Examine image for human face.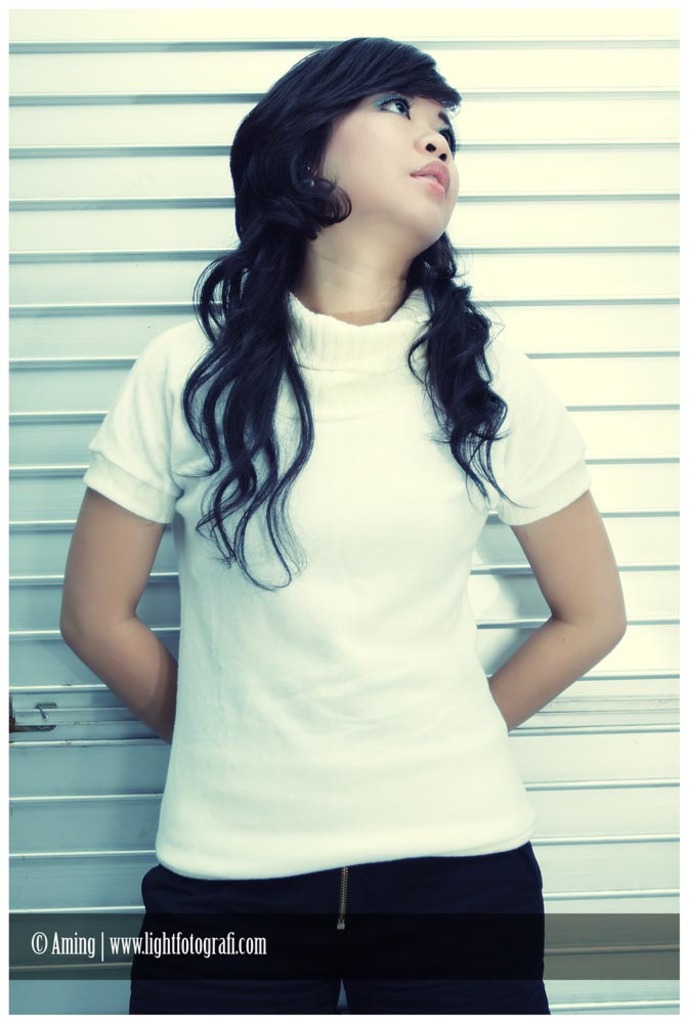
Examination result: 318/89/460/249.
